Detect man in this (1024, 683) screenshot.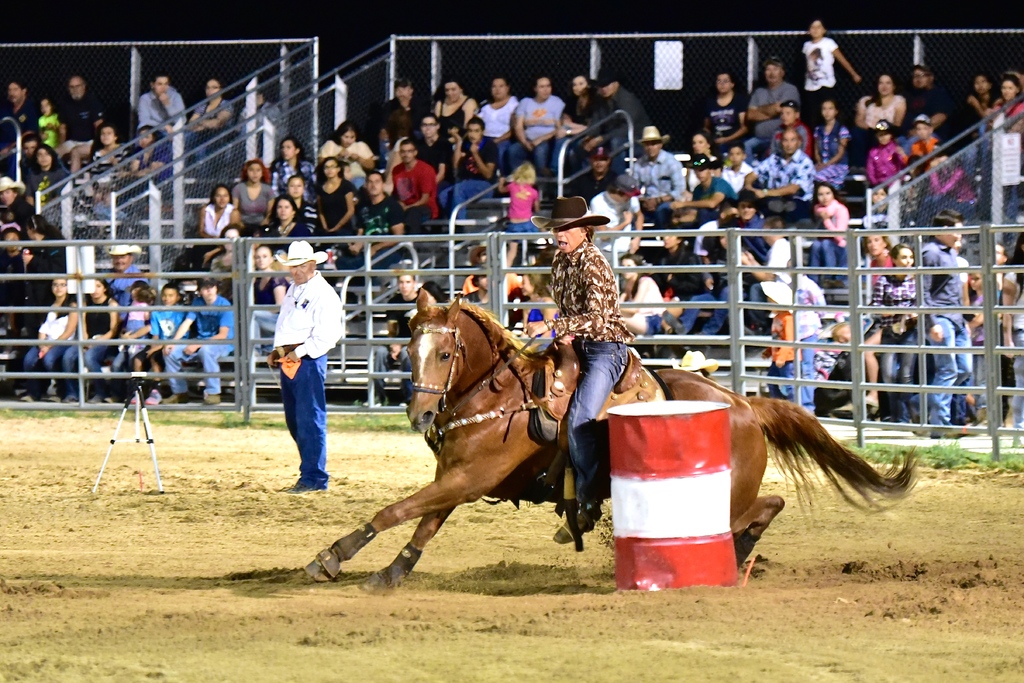
Detection: {"x1": 707, "y1": 216, "x2": 791, "y2": 339}.
